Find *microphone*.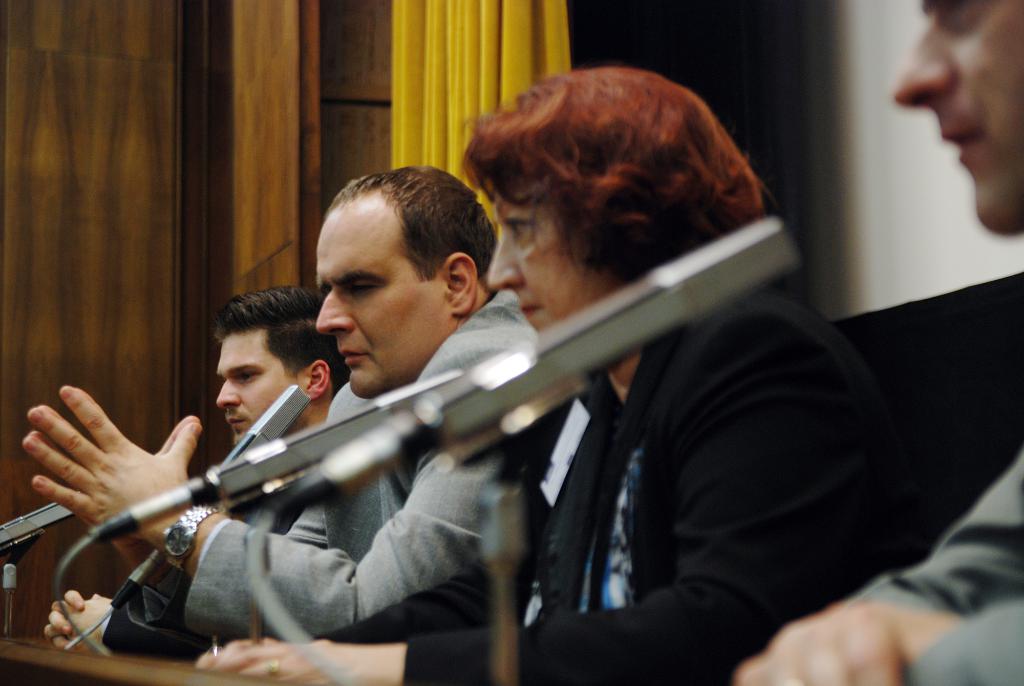
locate(189, 362, 480, 505).
